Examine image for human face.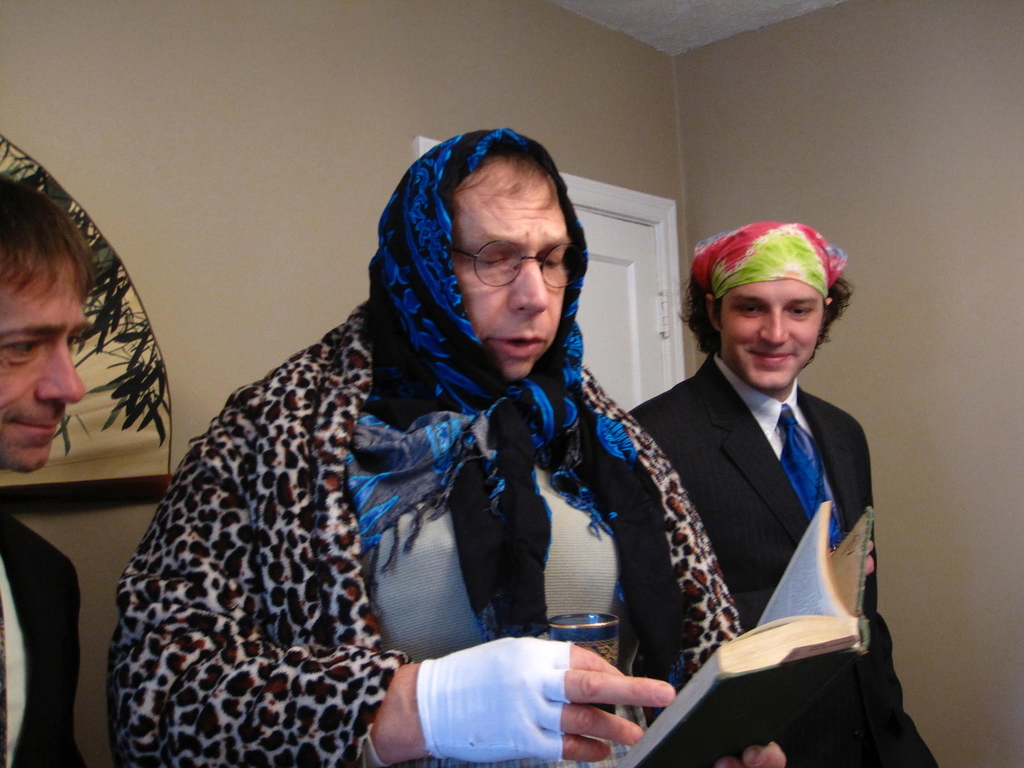
Examination result: bbox(0, 246, 84, 474).
